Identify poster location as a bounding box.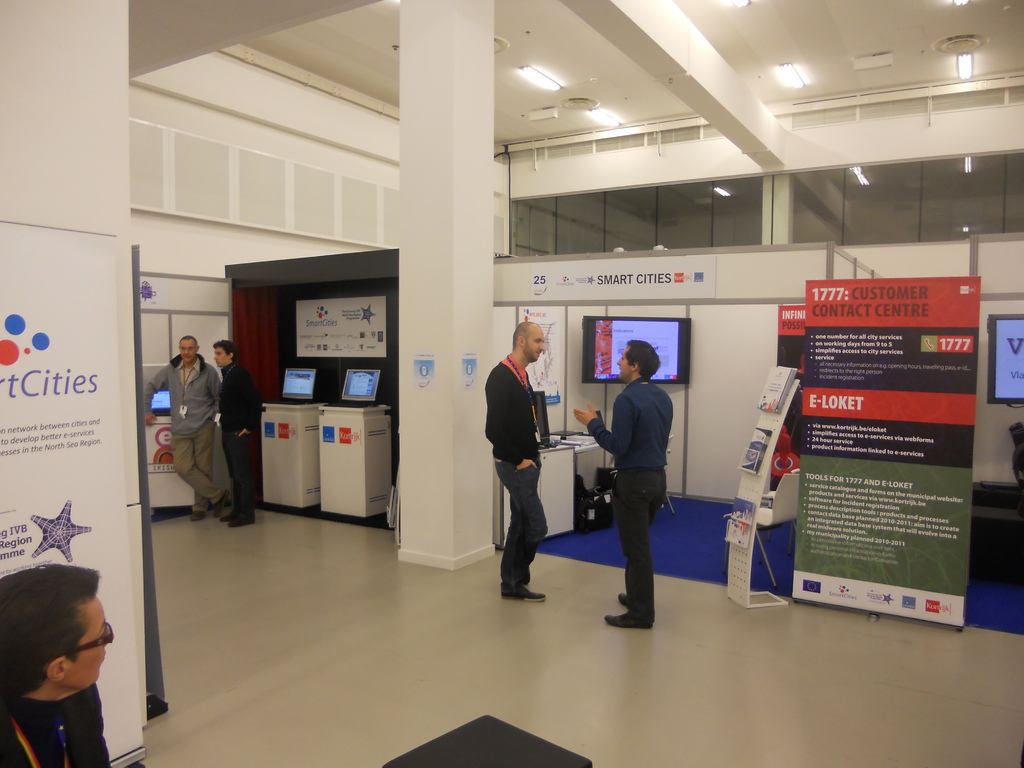
bbox=[519, 306, 566, 403].
